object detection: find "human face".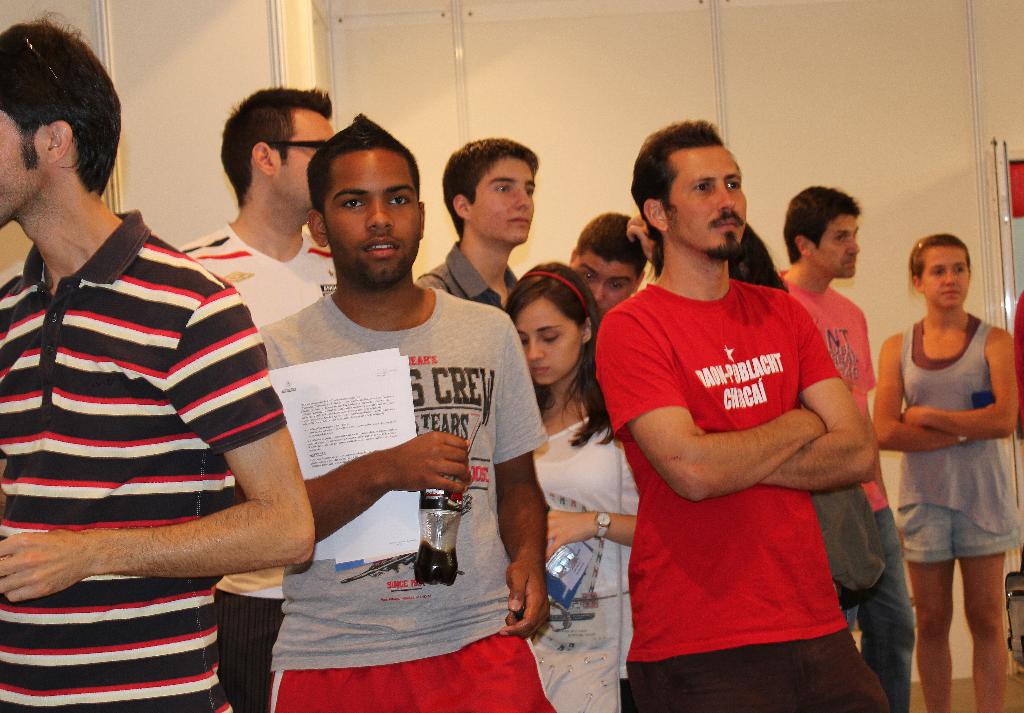
rect(810, 216, 861, 279).
